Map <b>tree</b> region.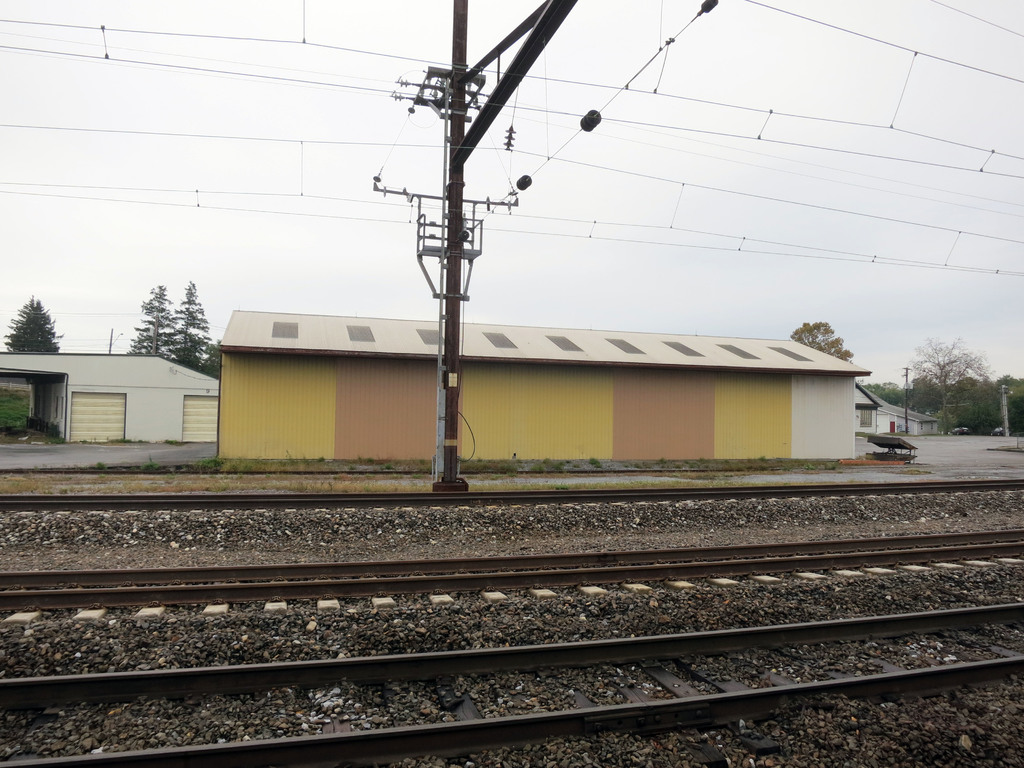
Mapped to x1=129, y1=285, x2=177, y2=356.
